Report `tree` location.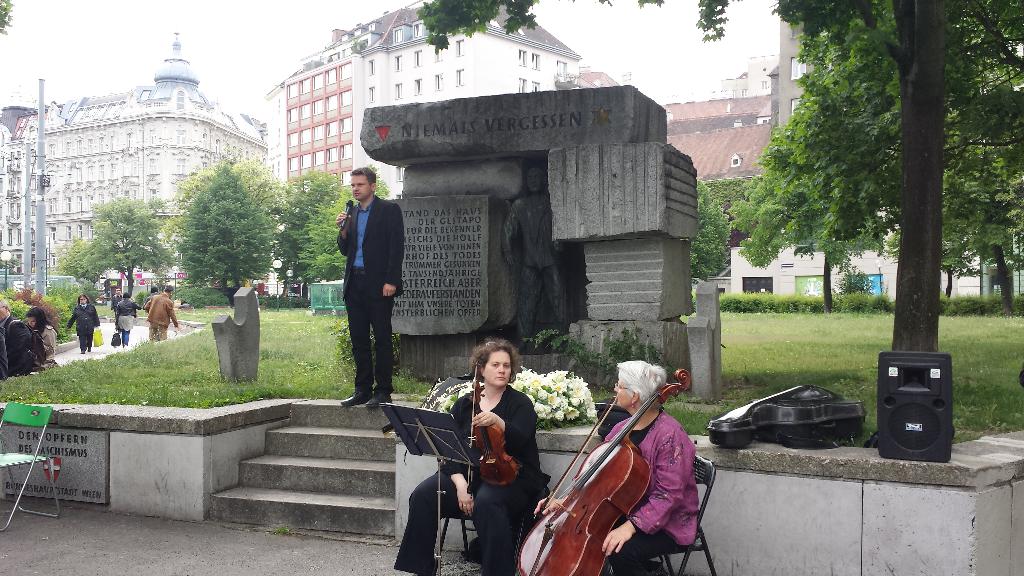
Report: (x1=271, y1=160, x2=344, y2=306).
